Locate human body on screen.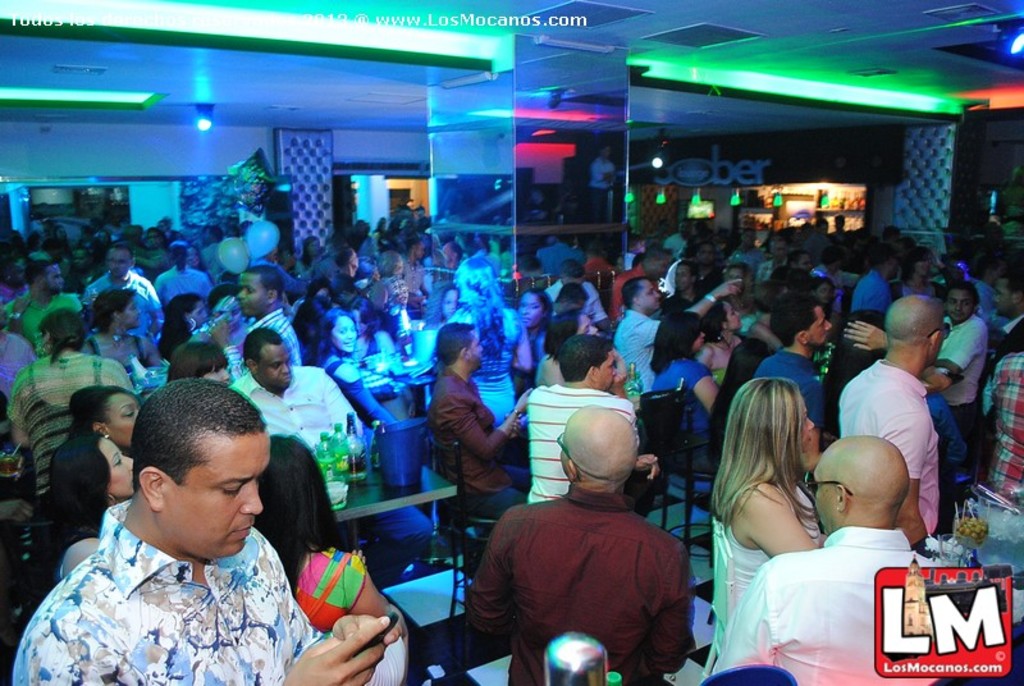
On screen at (835, 353, 945, 545).
